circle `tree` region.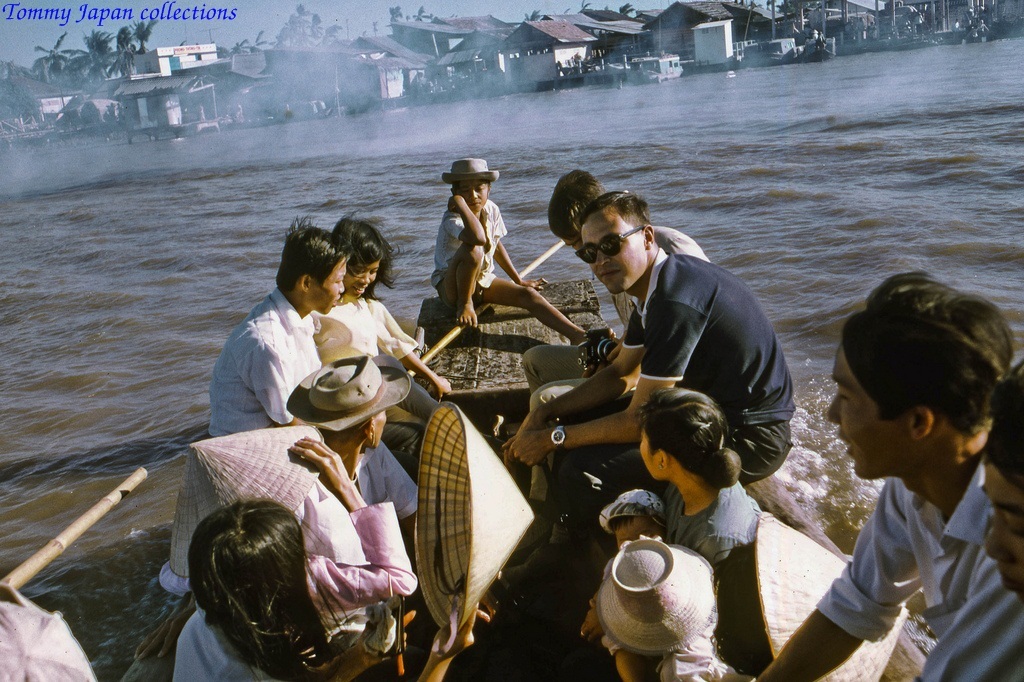
Region: region(130, 13, 164, 59).
